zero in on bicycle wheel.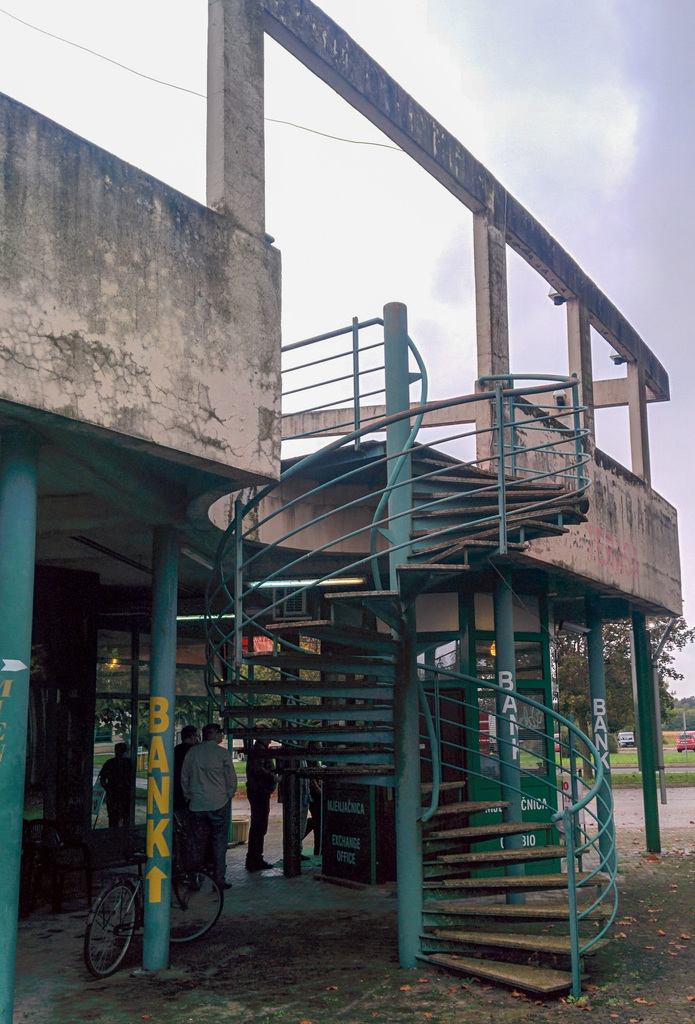
Zeroed in: (172, 865, 227, 946).
